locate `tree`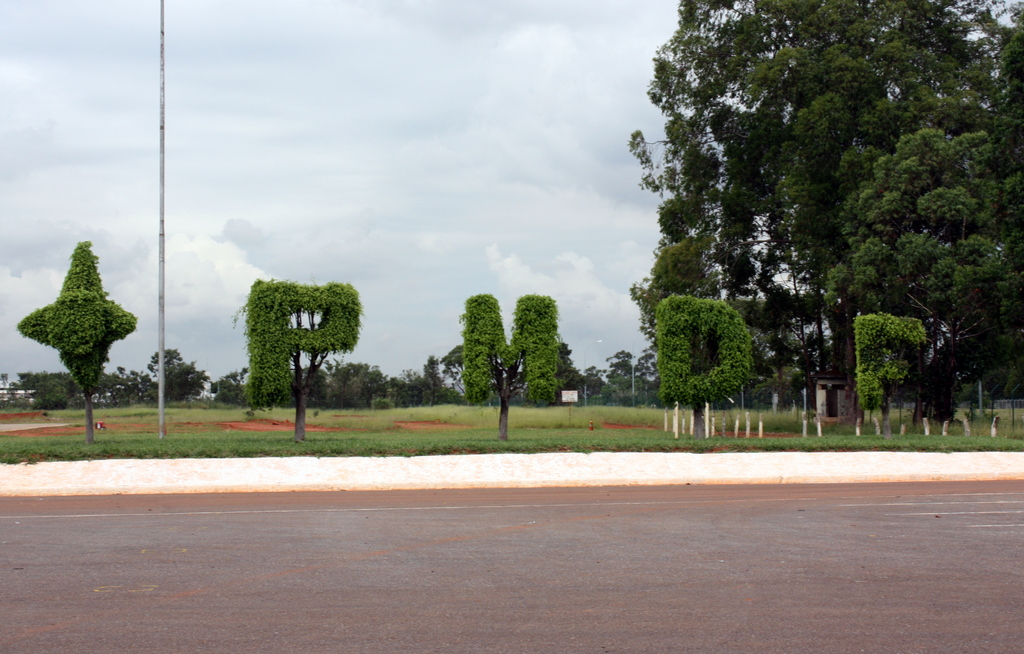
{"left": 618, "top": 334, "right": 665, "bottom": 416}
